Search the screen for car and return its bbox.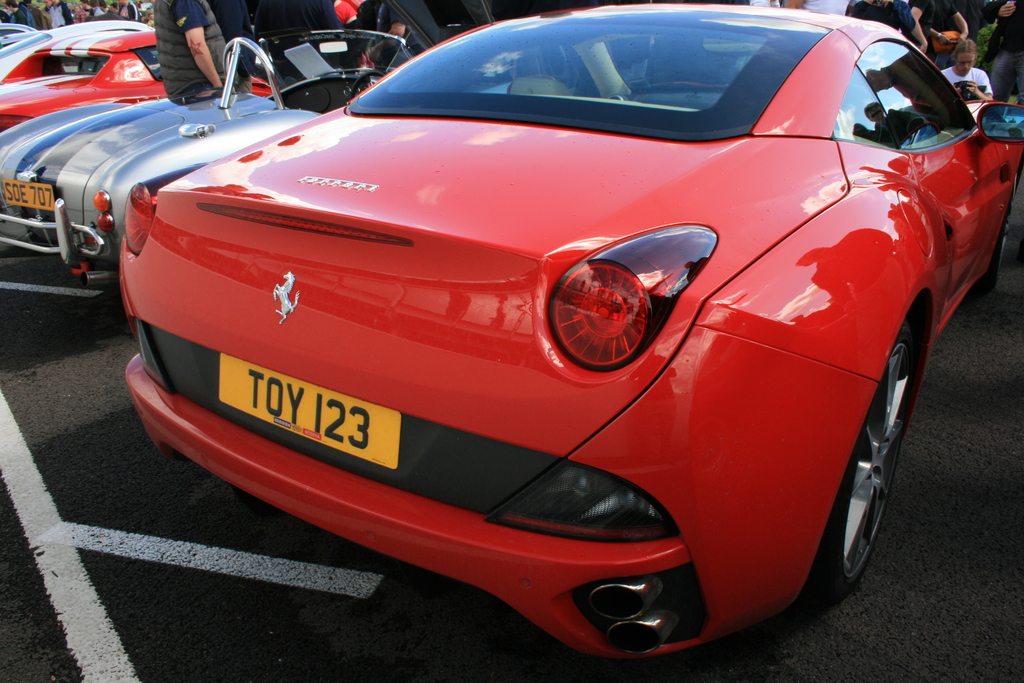
Found: bbox=[122, 5, 1023, 670].
